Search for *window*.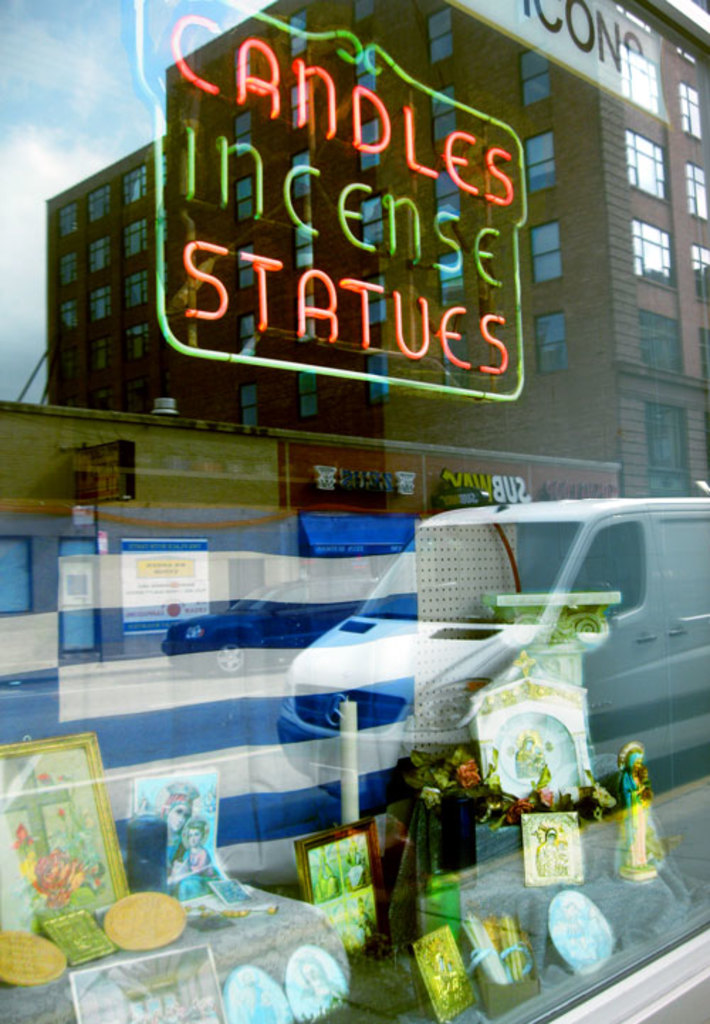
Found at 121,322,152,368.
